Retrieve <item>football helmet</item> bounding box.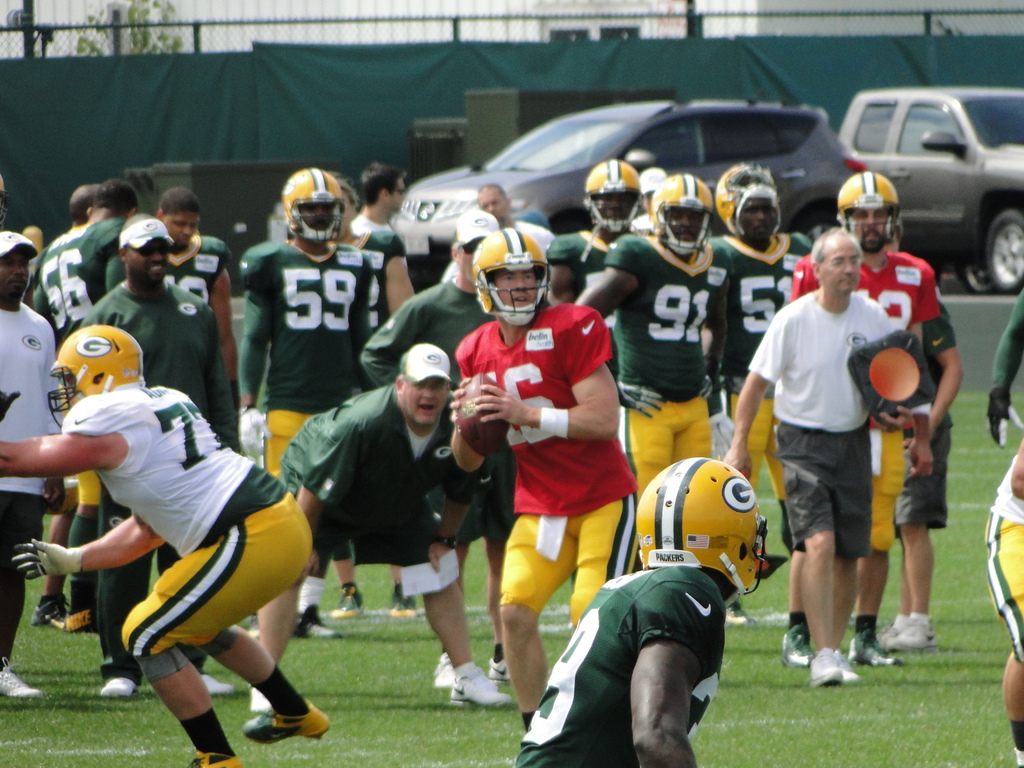
Bounding box: detection(715, 164, 779, 234).
